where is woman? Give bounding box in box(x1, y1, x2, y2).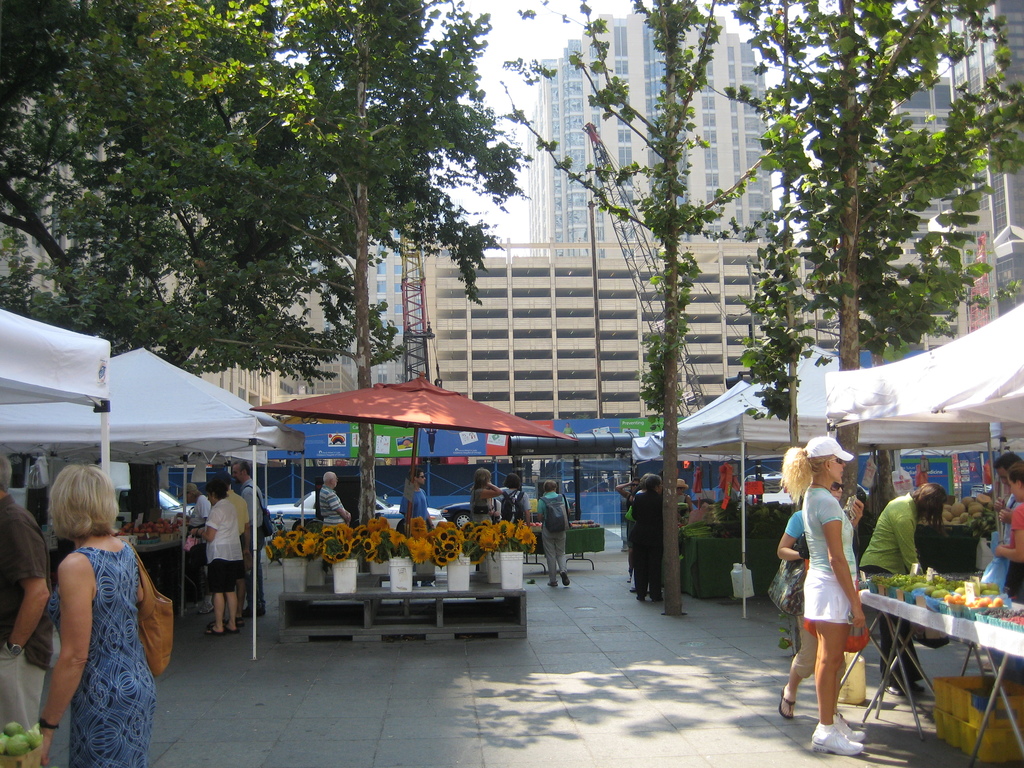
box(862, 481, 945, 700).
